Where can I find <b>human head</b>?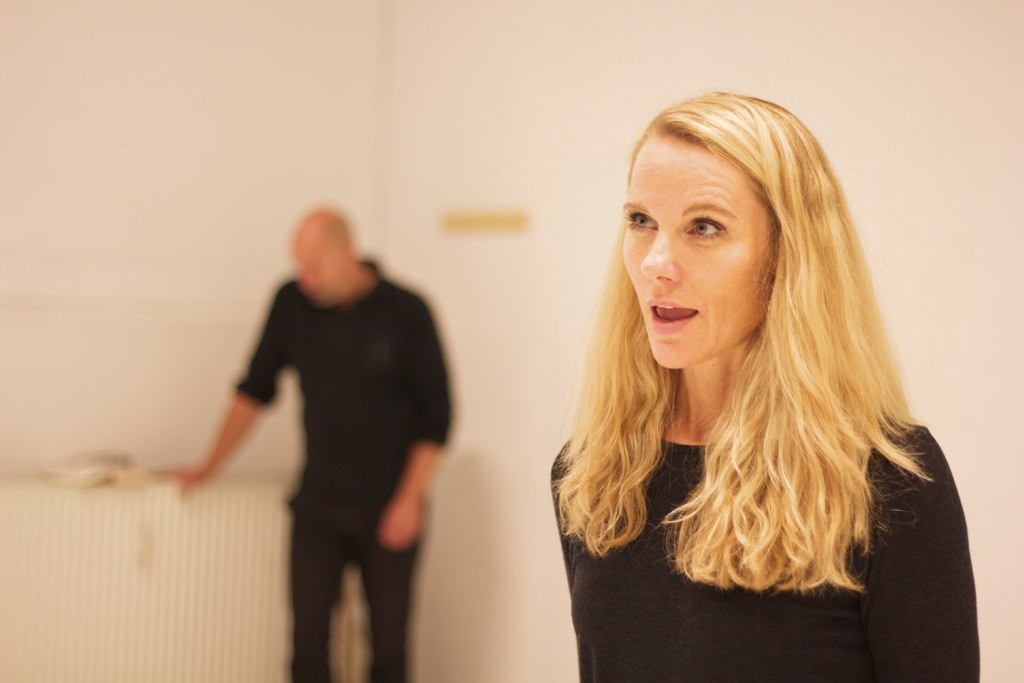
You can find it at <bbox>290, 214, 362, 309</bbox>.
